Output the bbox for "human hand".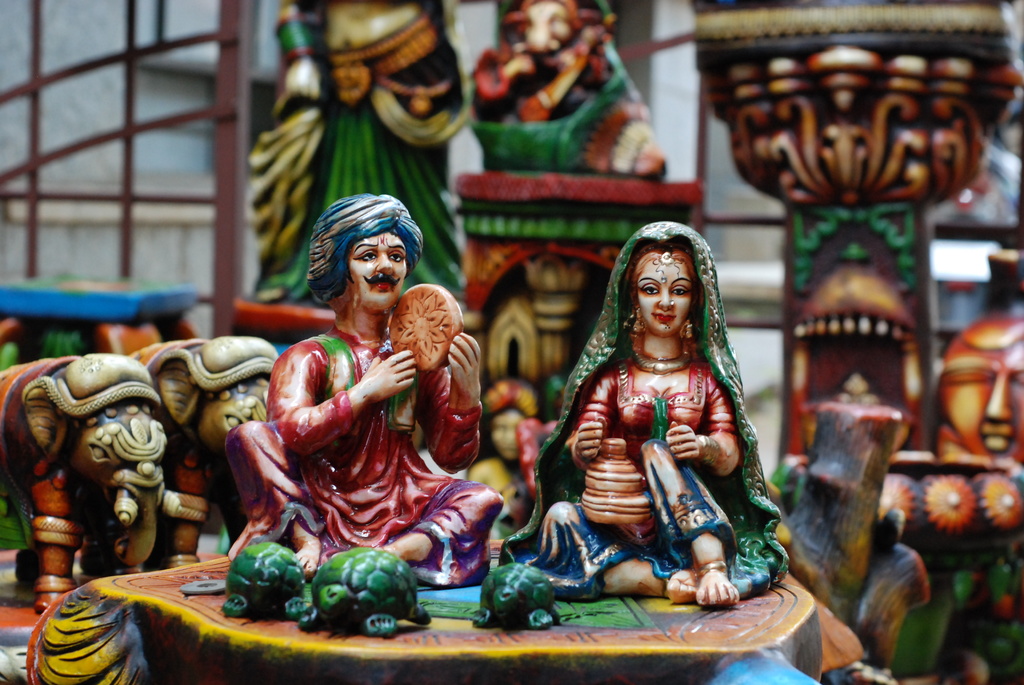
x1=282 y1=56 x2=321 y2=102.
